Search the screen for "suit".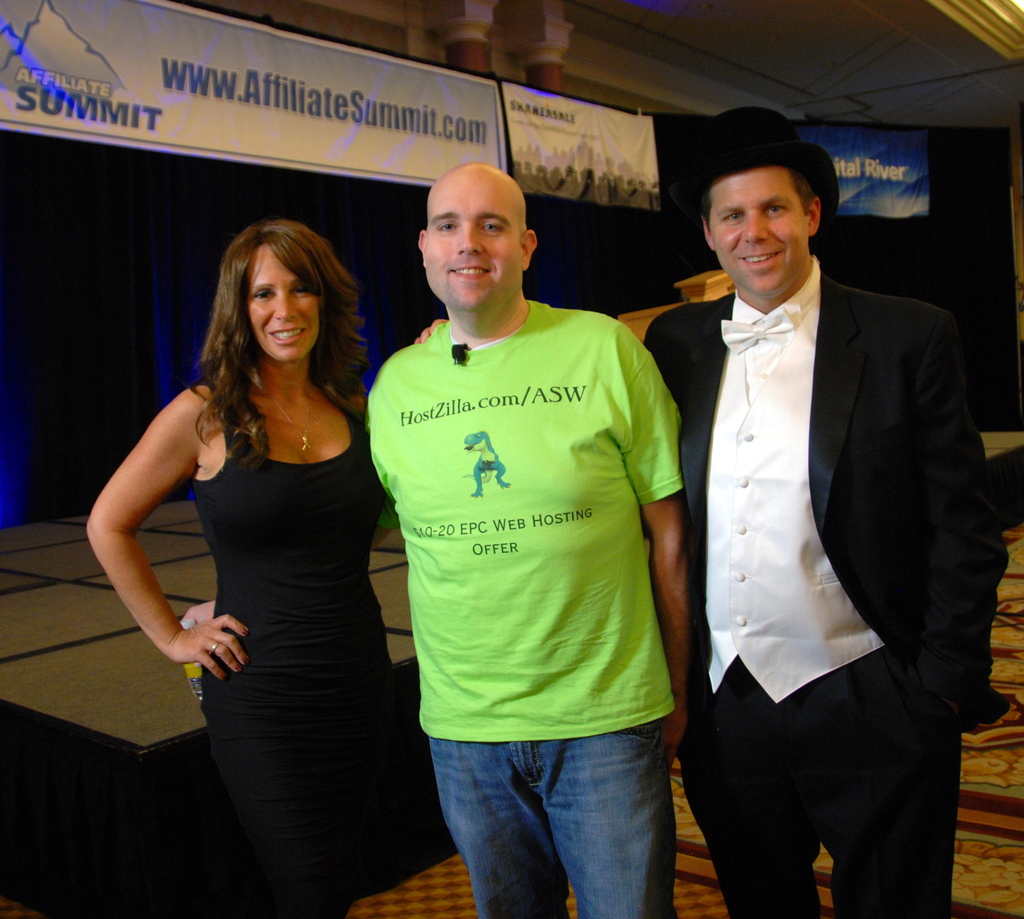
Found at pyautogui.locateOnScreen(639, 141, 991, 913).
